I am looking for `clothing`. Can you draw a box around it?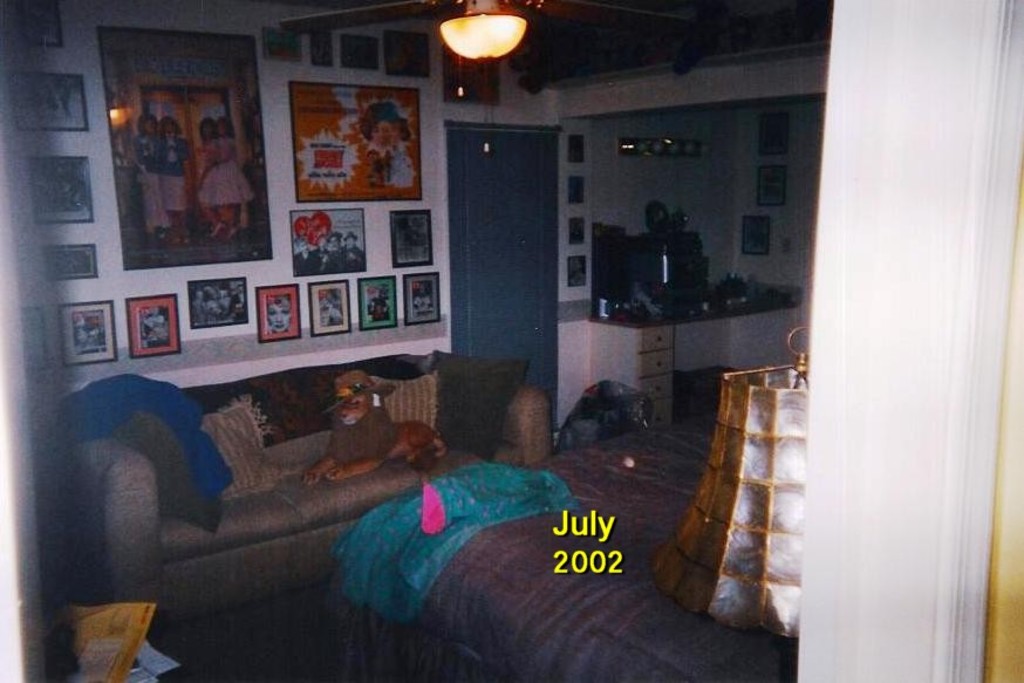
Sure, the bounding box is (342,246,364,272).
